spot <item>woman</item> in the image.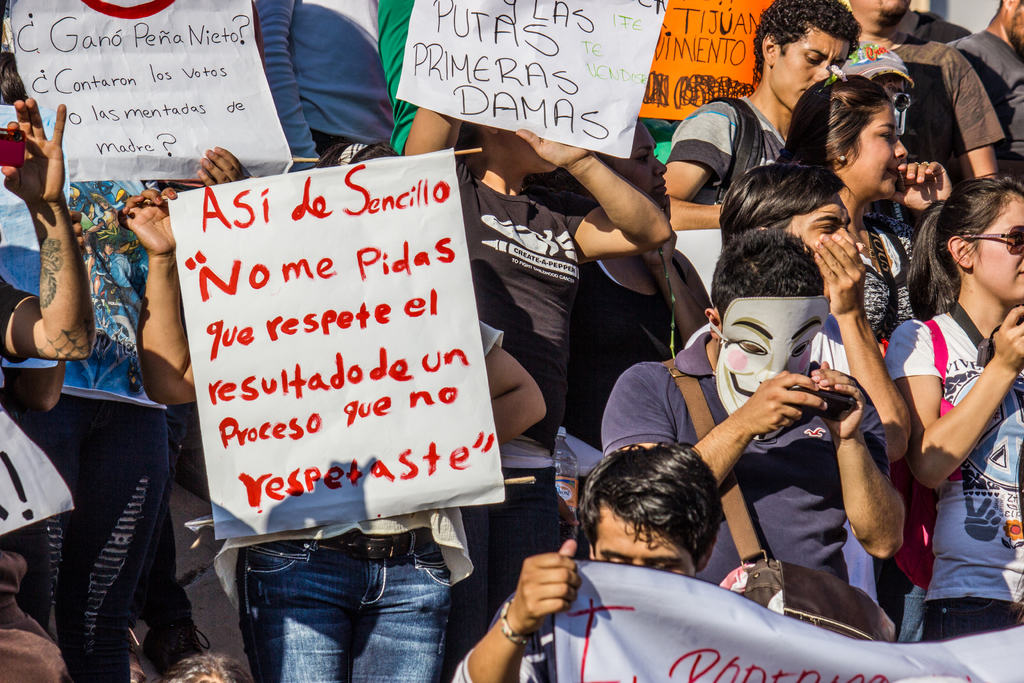
<item>woman</item> found at {"x1": 789, "y1": 76, "x2": 961, "y2": 344}.
